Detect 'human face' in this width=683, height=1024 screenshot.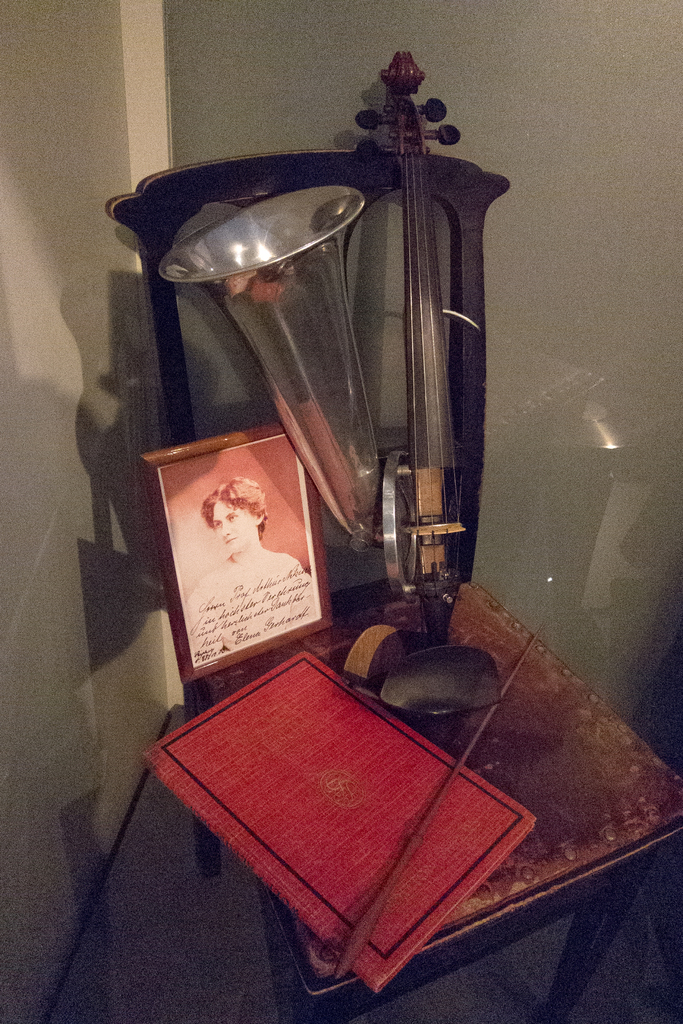
Detection: select_region(216, 502, 252, 551).
